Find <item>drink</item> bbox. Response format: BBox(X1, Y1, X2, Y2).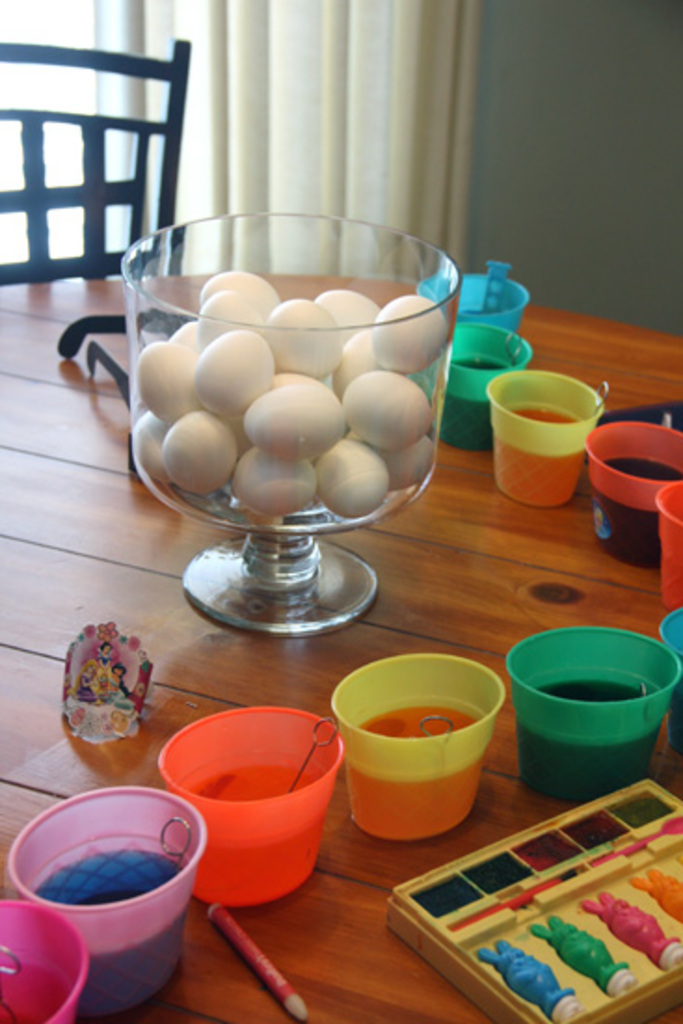
BBox(594, 447, 681, 551).
